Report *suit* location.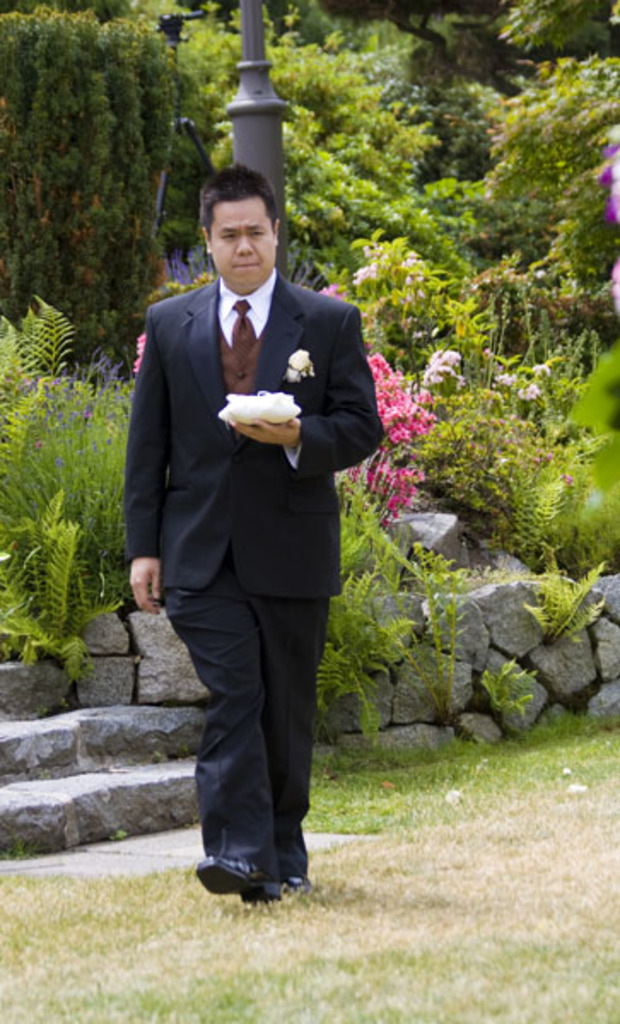
Report: 130:145:372:886.
